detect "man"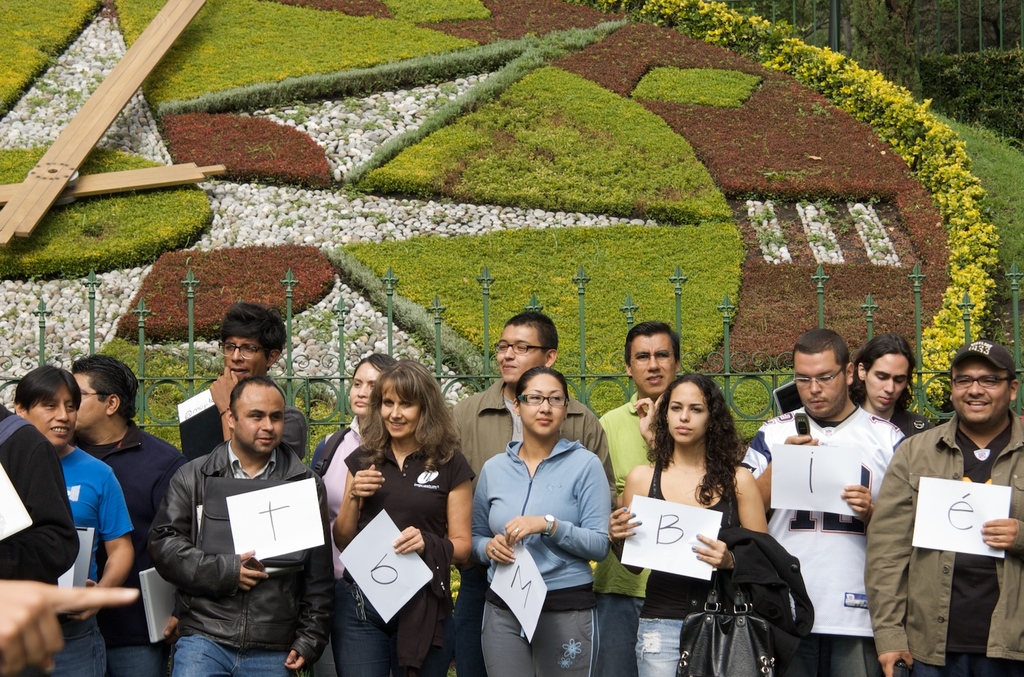
(x1=444, y1=309, x2=626, y2=676)
